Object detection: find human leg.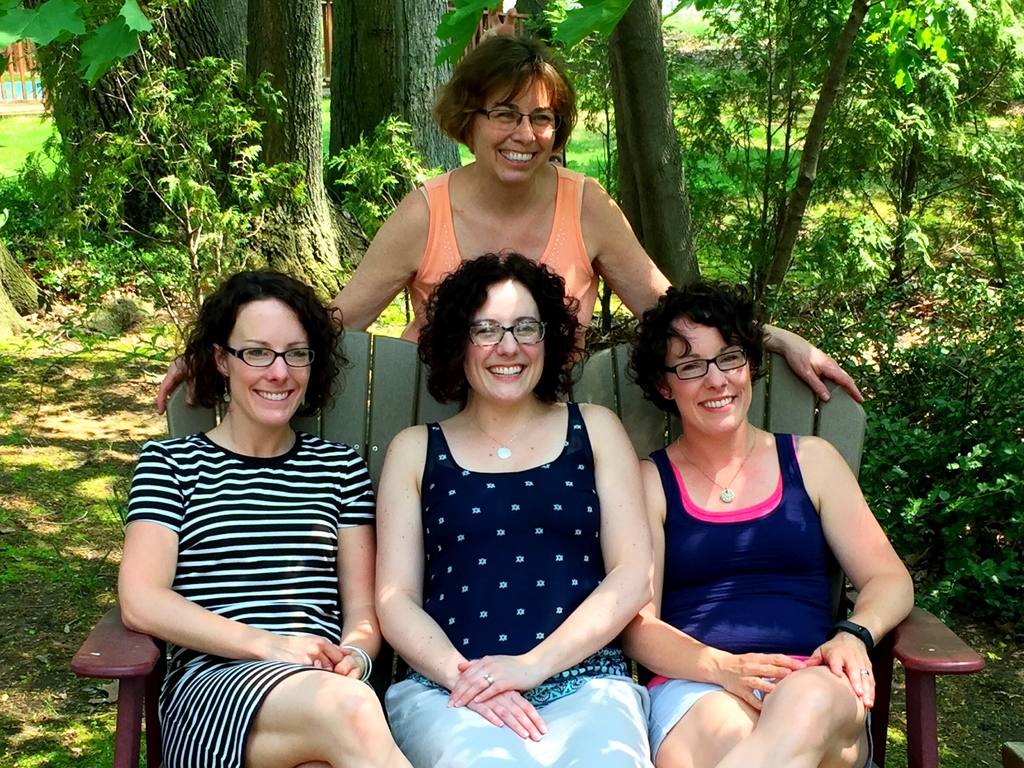
(x1=159, y1=662, x2=414, y2=767).
